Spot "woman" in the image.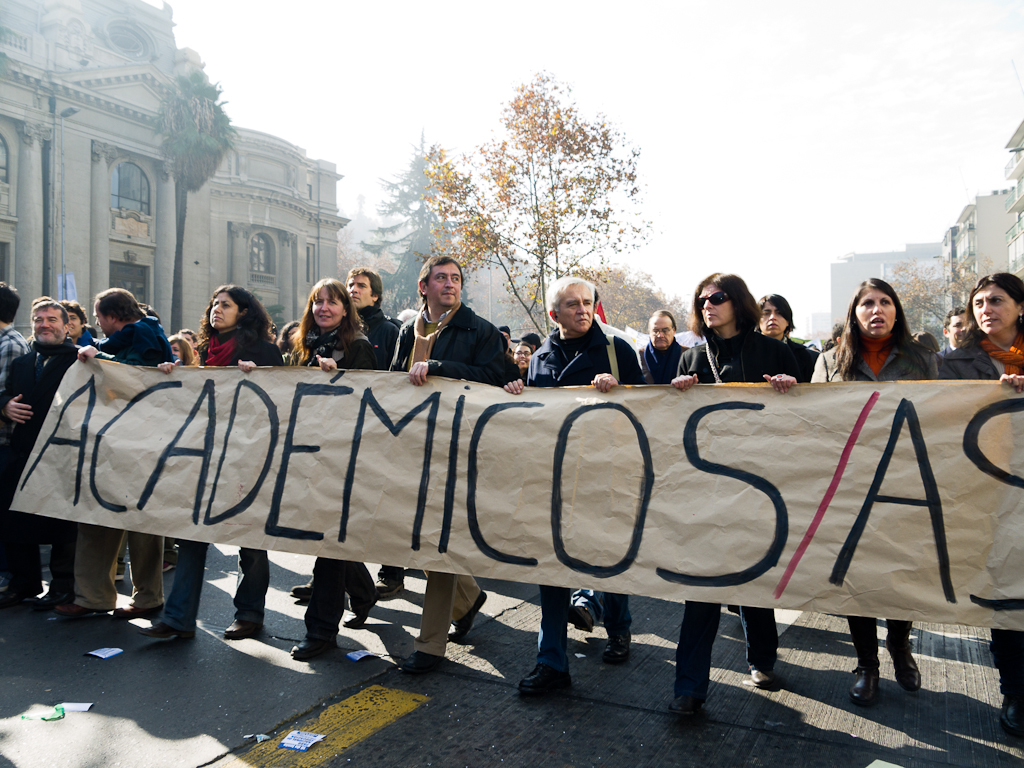
"woman" found at 280,274,389,664.
